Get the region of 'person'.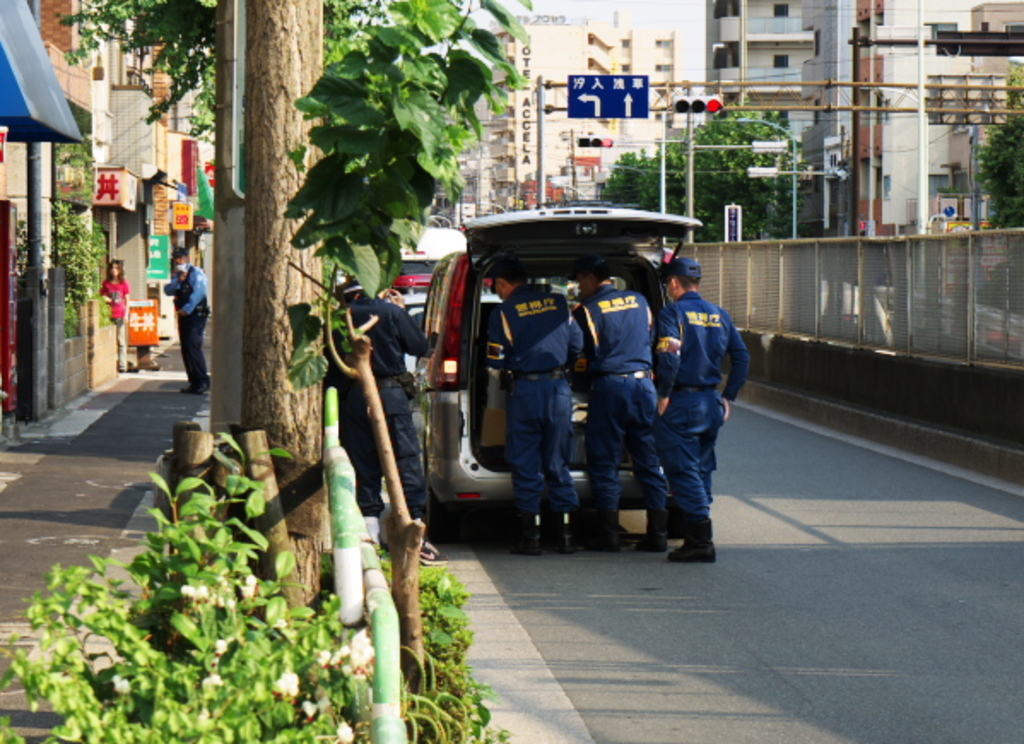
<bbox>99, 260, 128, 371</bbox>.
